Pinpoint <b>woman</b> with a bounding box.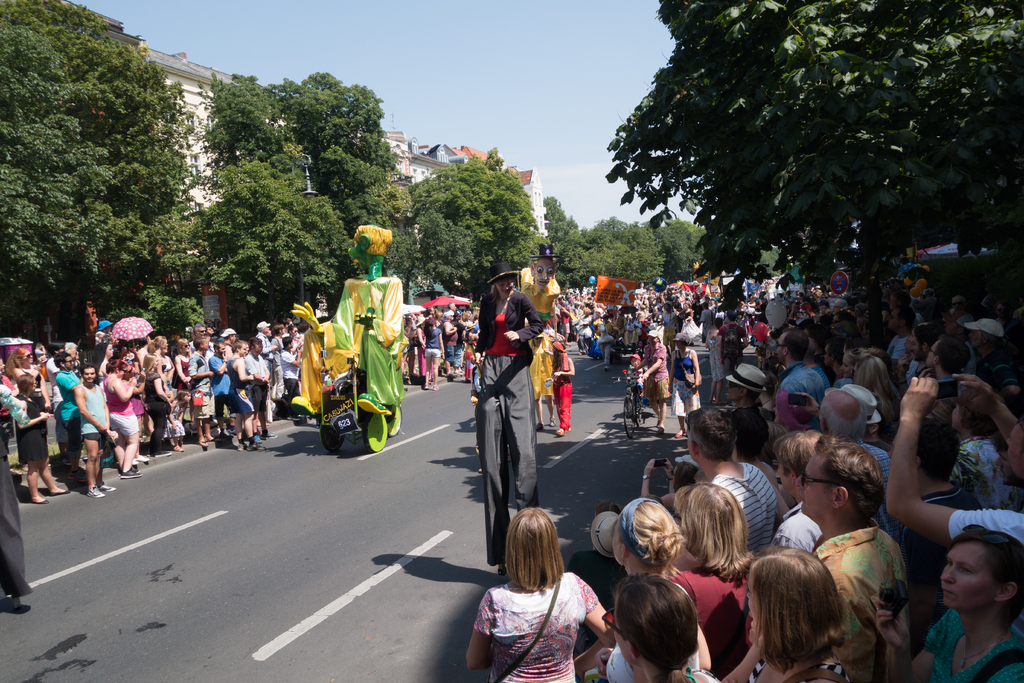
x1=630 y1=326 x2=671 y2=431.
